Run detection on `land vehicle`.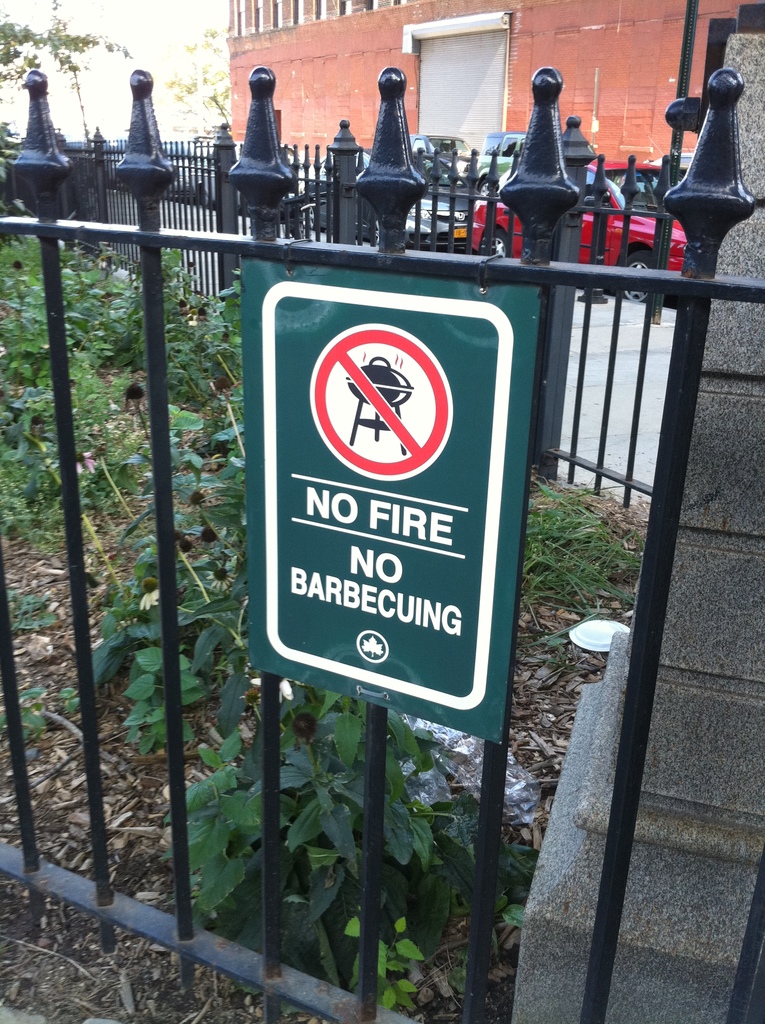
Result: rect(469, 159, 686, 303).
